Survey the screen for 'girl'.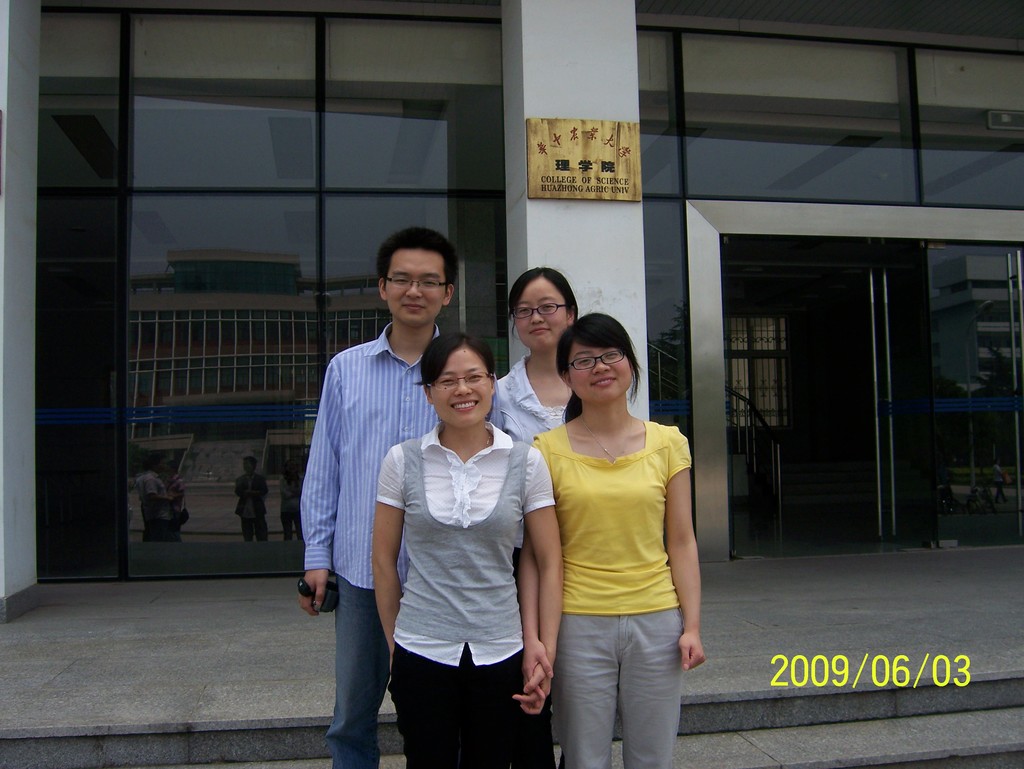
Survey found: <region>520, 304, 705, 765</region>.
